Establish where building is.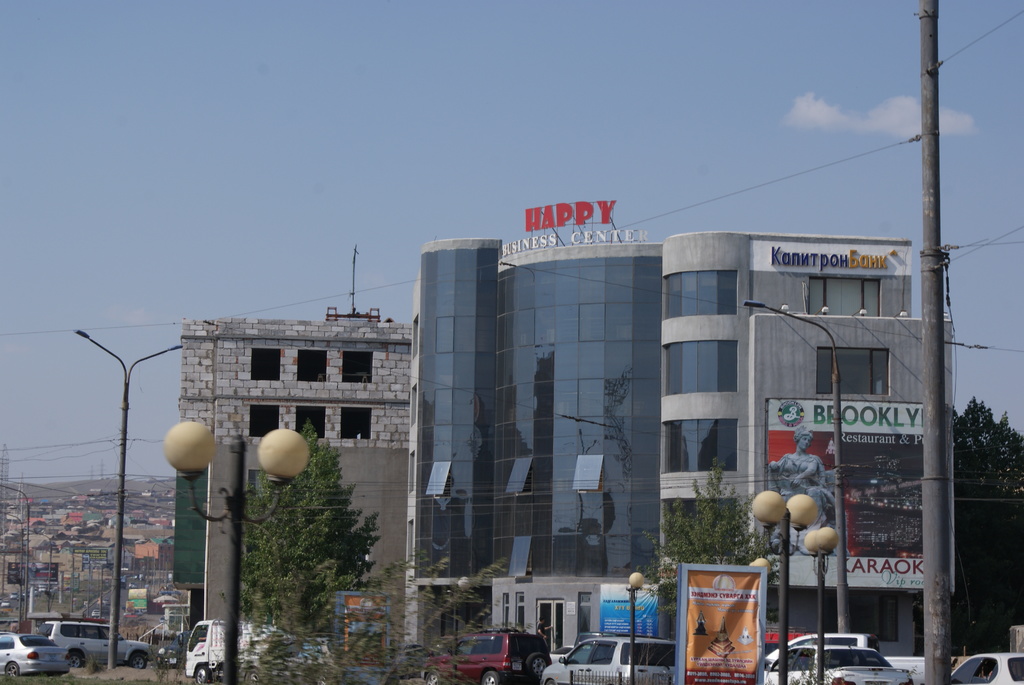
Established at (403, 199, 956, 658).
